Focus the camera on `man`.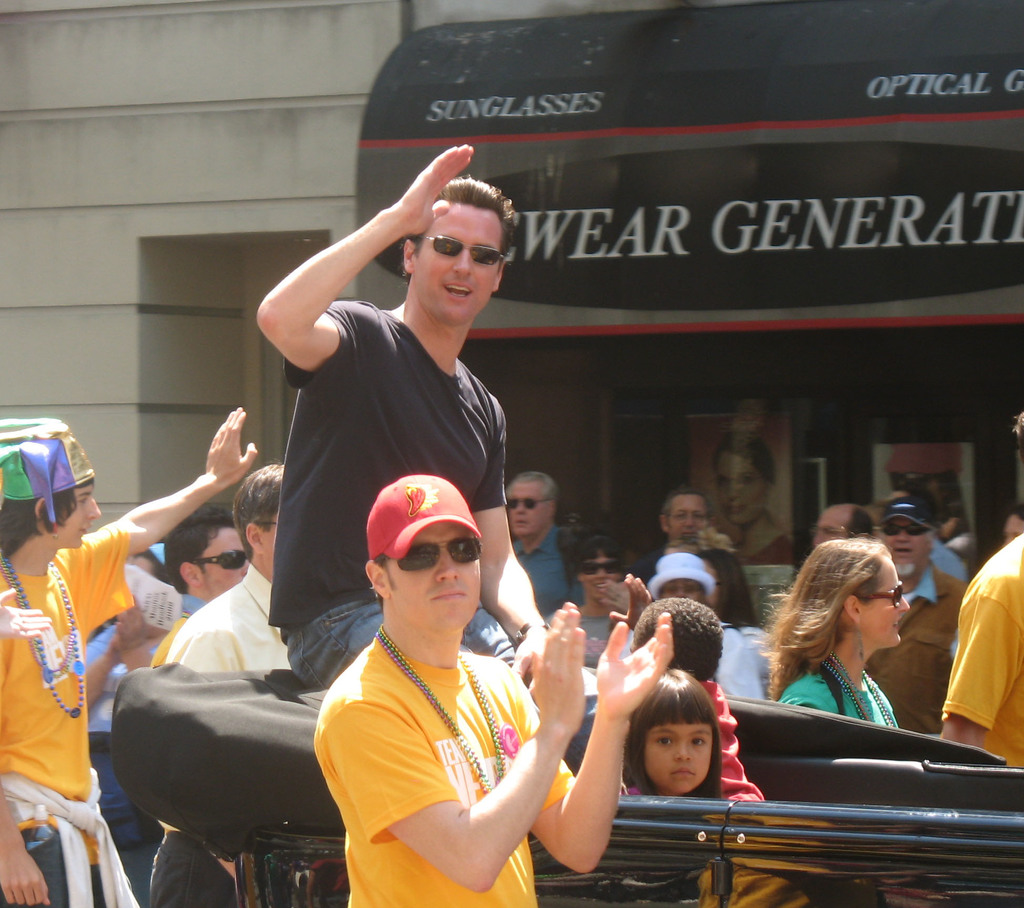
Focus region: 939, 518, 1023, 767.
